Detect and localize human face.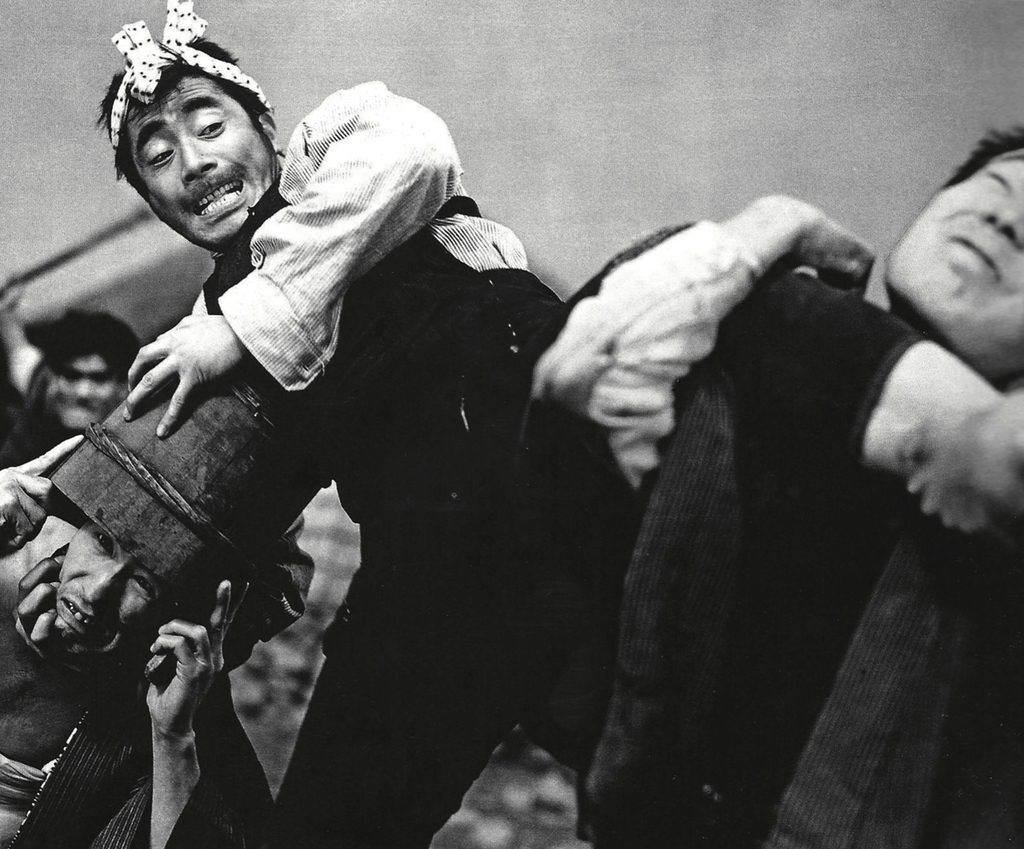
Localized at [x1=55, y1=355, x2=117, y2=431].
